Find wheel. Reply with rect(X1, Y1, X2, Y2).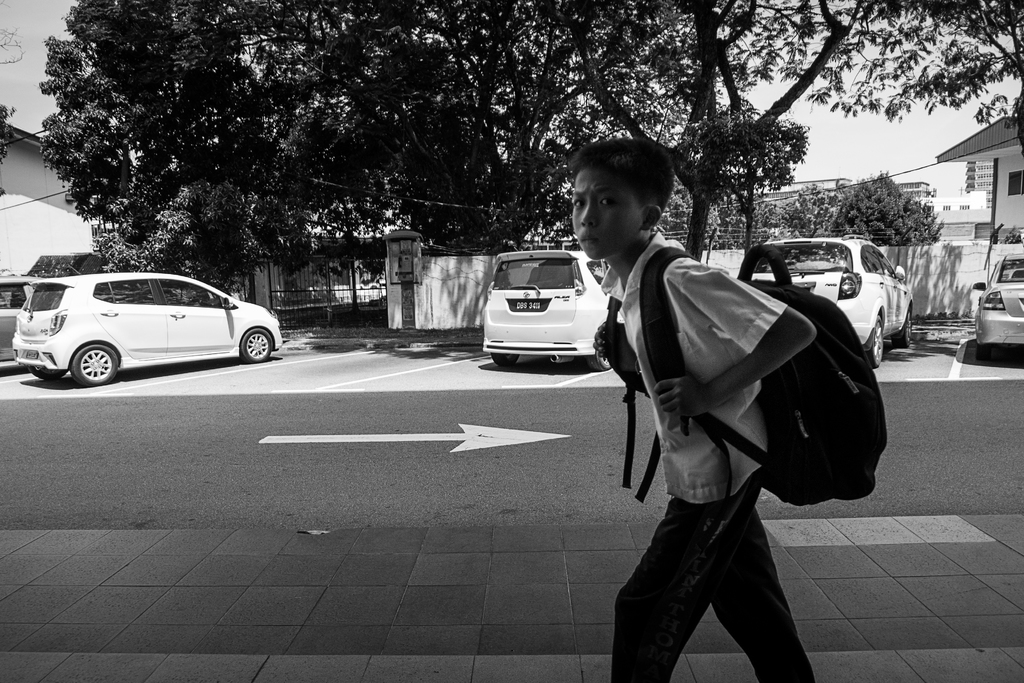
rect(975, 344, 997, 362).
